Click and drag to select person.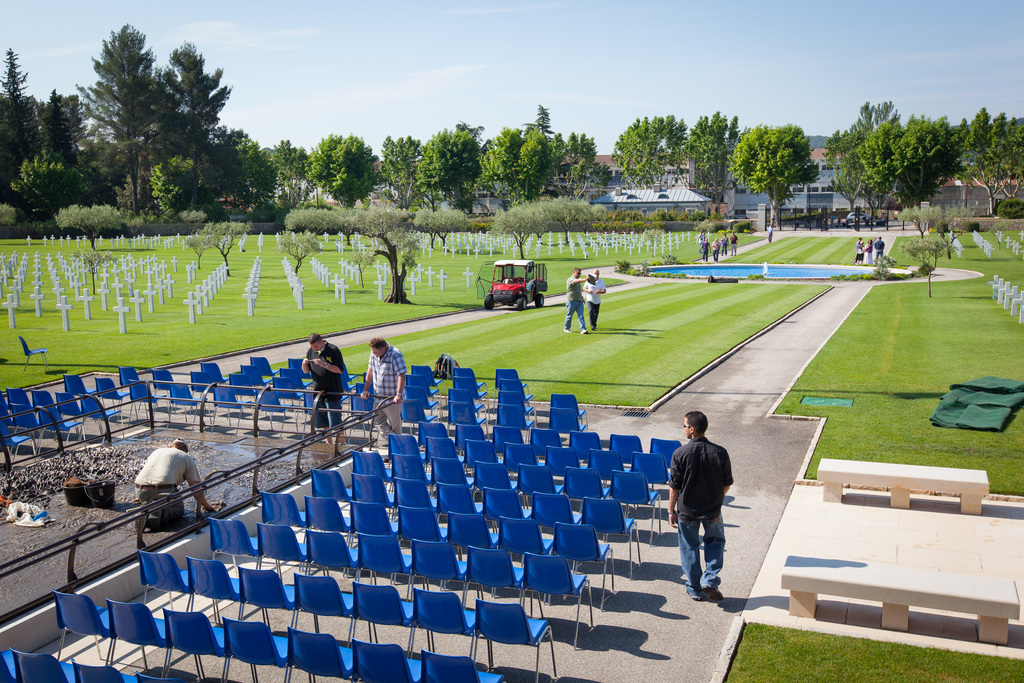
Selection: <region>588, 275, 600, 326</region>.
